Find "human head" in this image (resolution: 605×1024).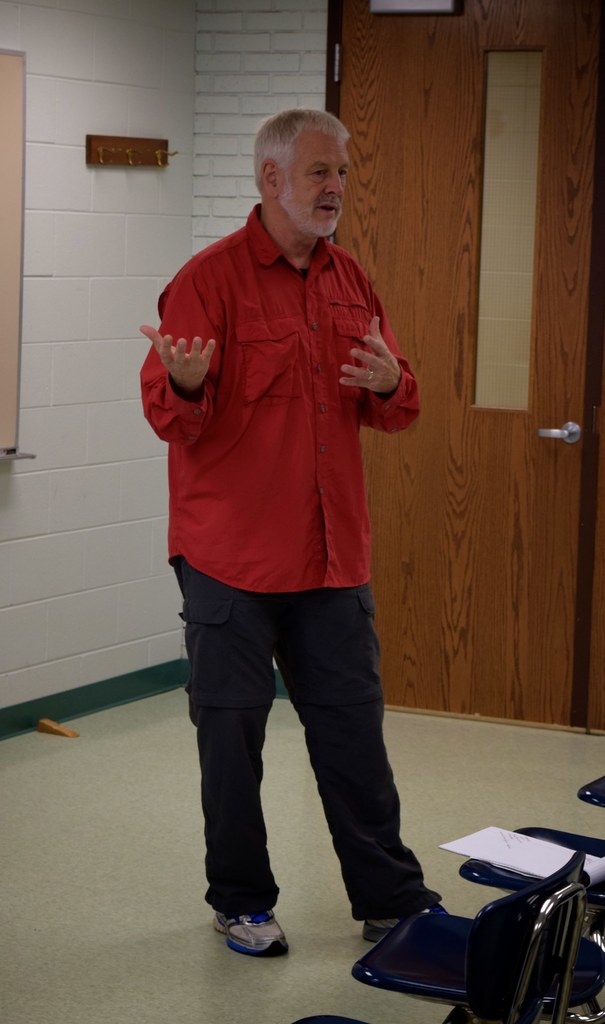
(246, 99, 361, 231).
